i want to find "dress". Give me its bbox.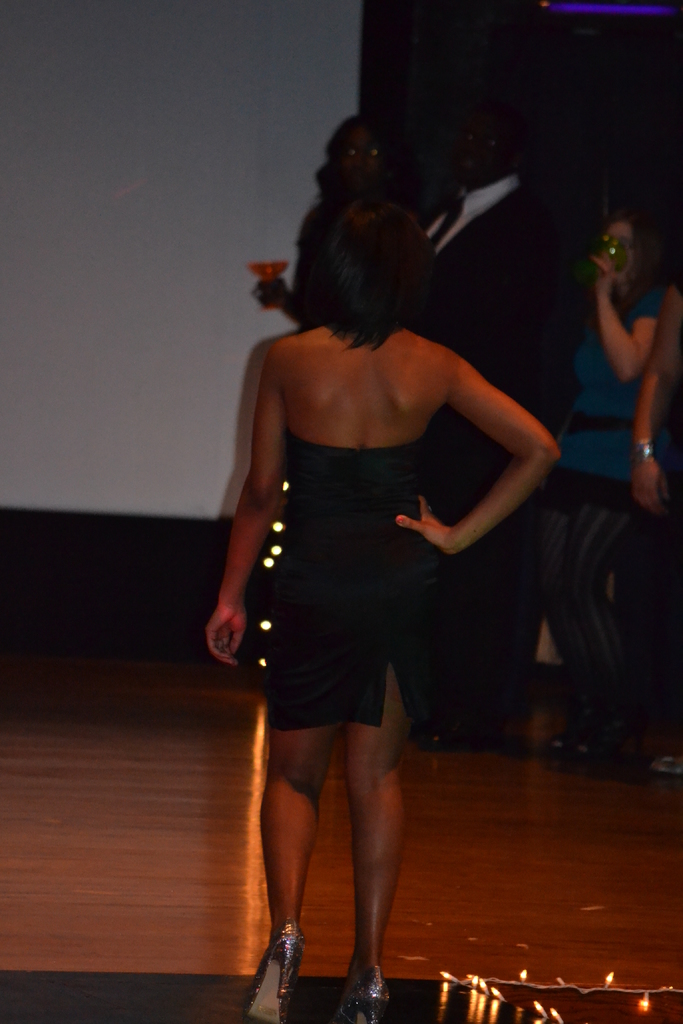
[x1=254, y1=424, x2=465, y2=733].
